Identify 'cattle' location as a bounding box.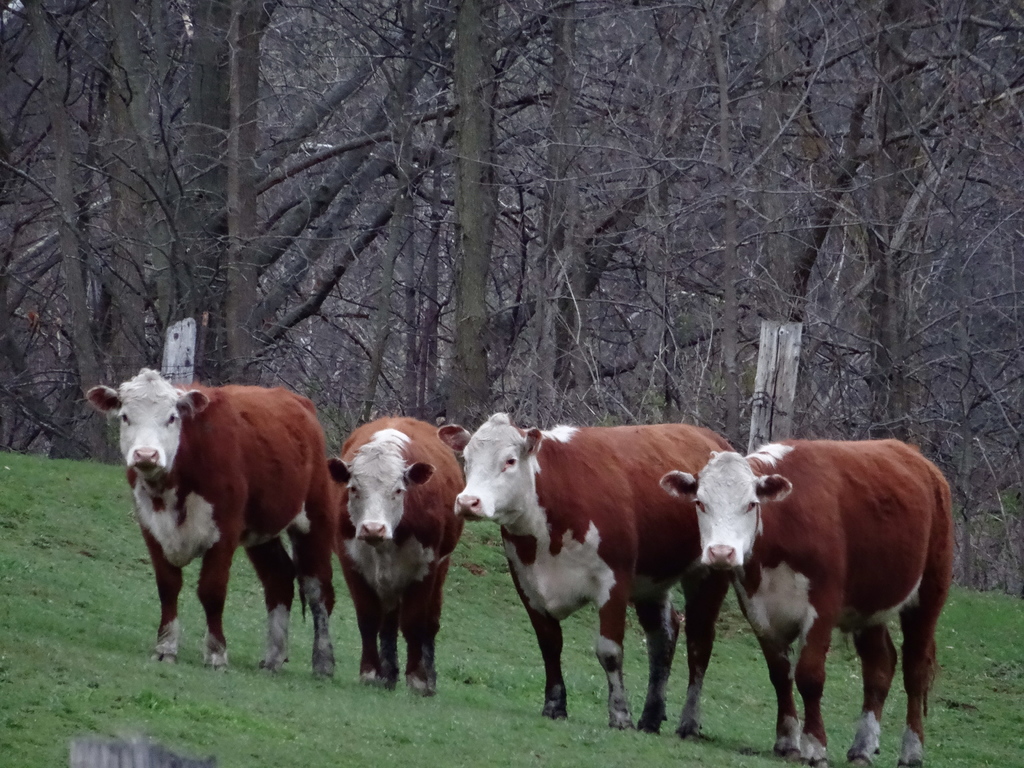
[435, 410, 742, 743].
